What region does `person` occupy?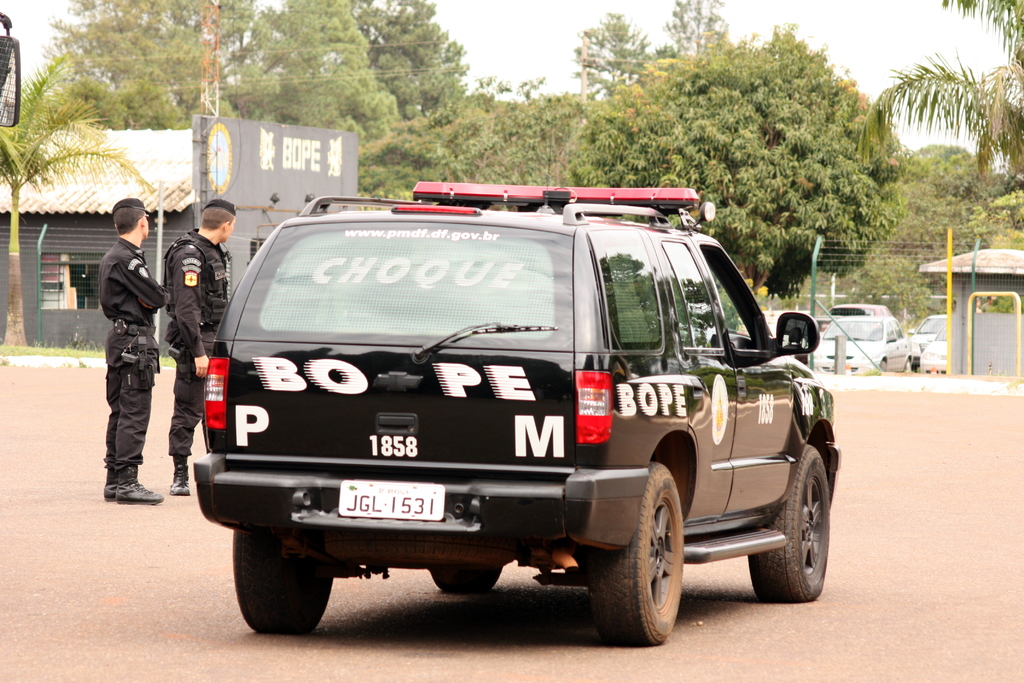
x1=96, y1=199, x2=163, y2=503.
